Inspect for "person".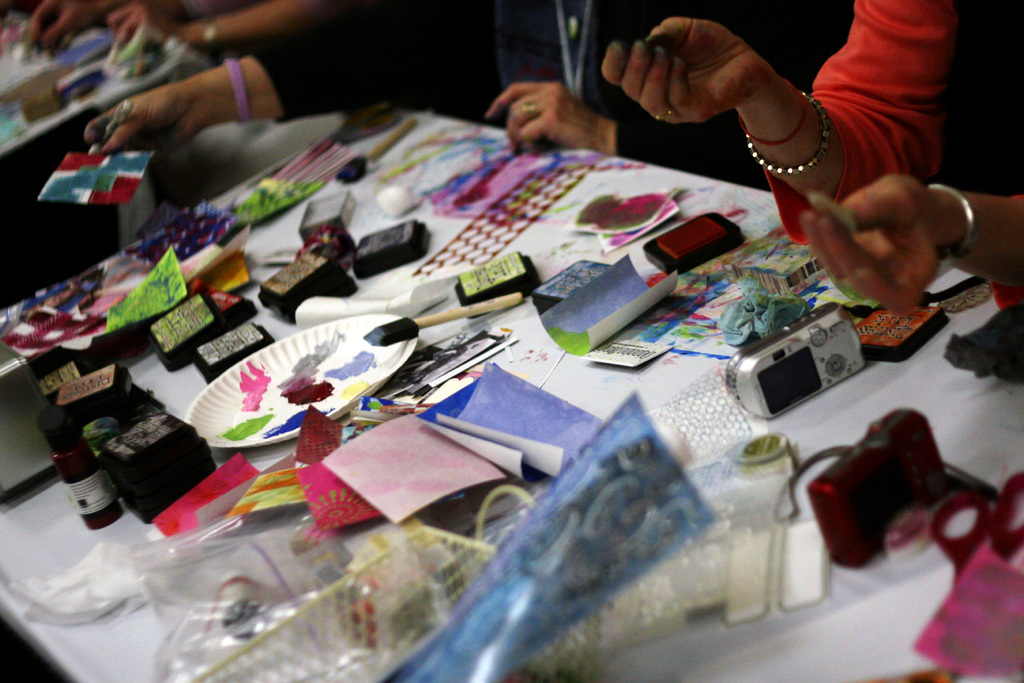
Inspection: box(500, 0, 761, 157).
